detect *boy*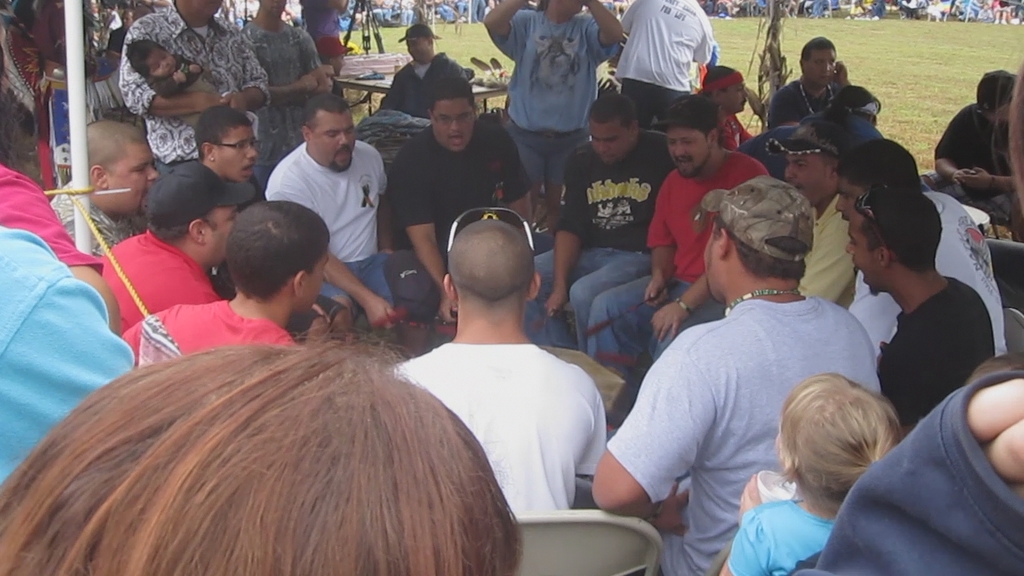
x1=871, y1=190, x2=998, y2=417
